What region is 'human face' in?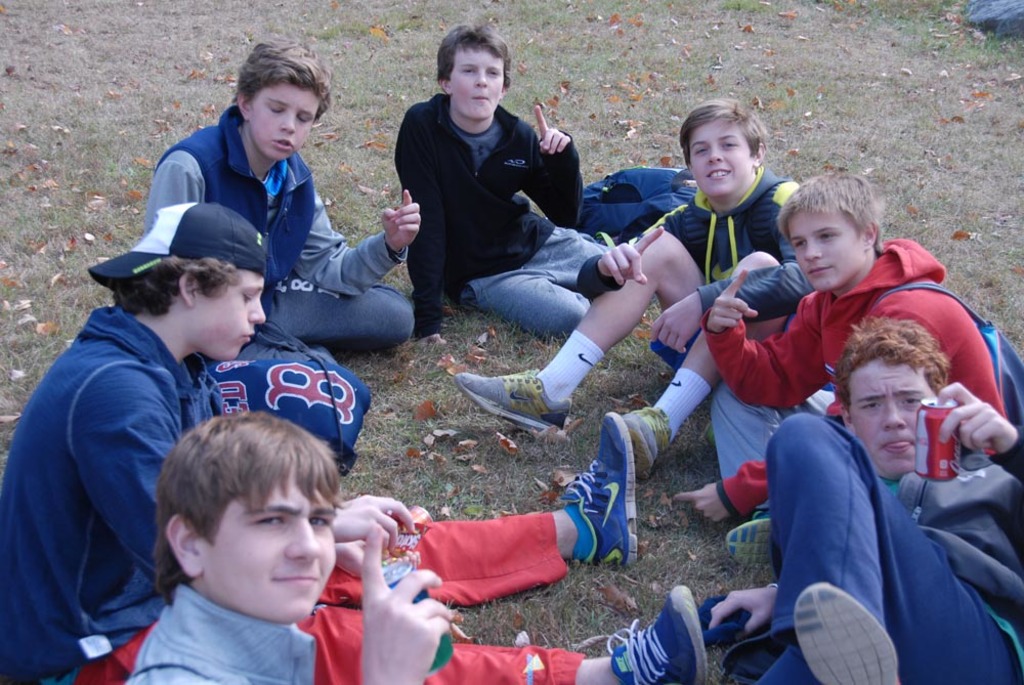
849, 361, 934, 476.
